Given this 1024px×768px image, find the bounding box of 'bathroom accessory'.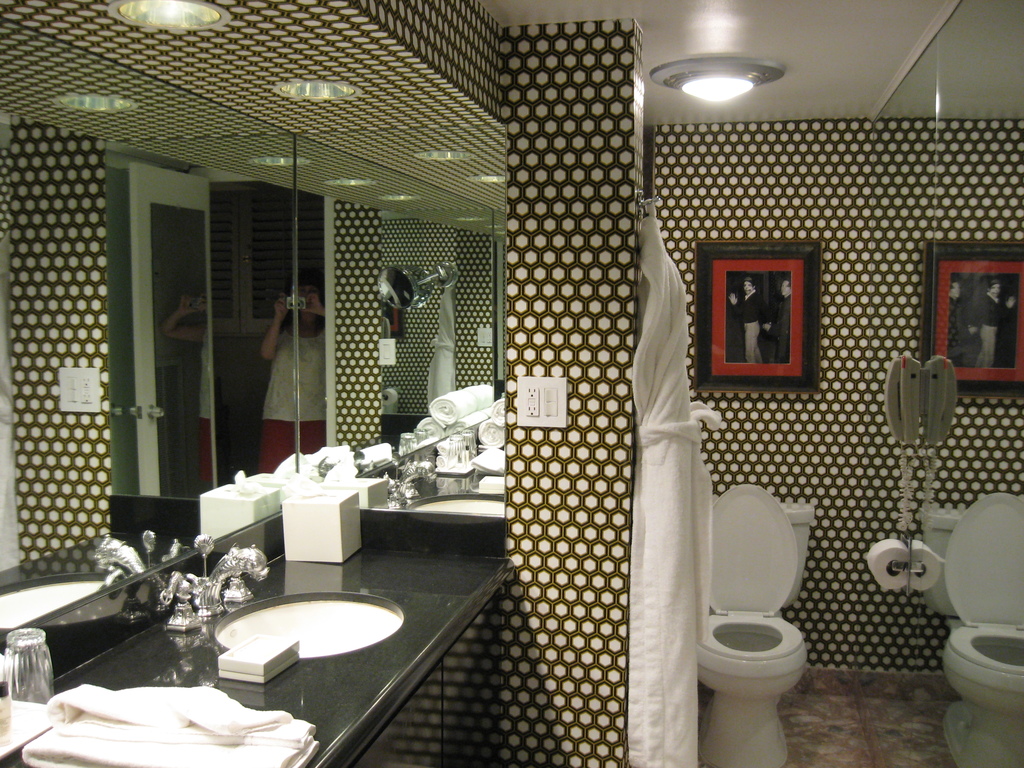
left=864, top=541, right=913, bottom=598.
